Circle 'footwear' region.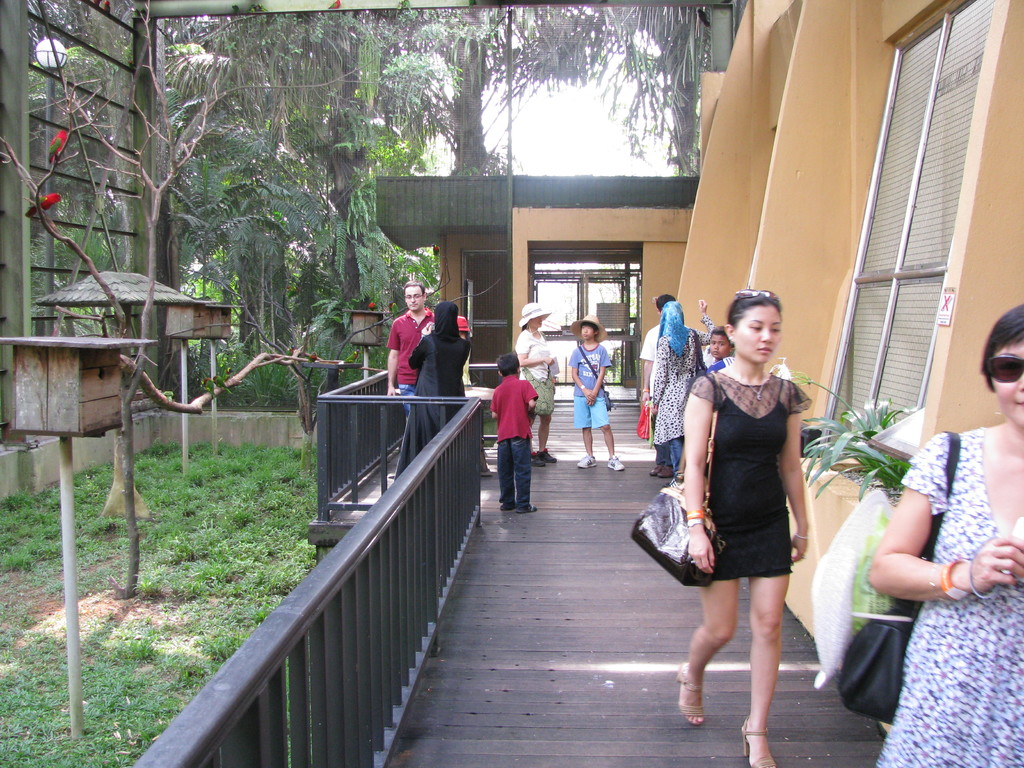
Region: (x1=607, y1=456, x2=628, y2=474).
